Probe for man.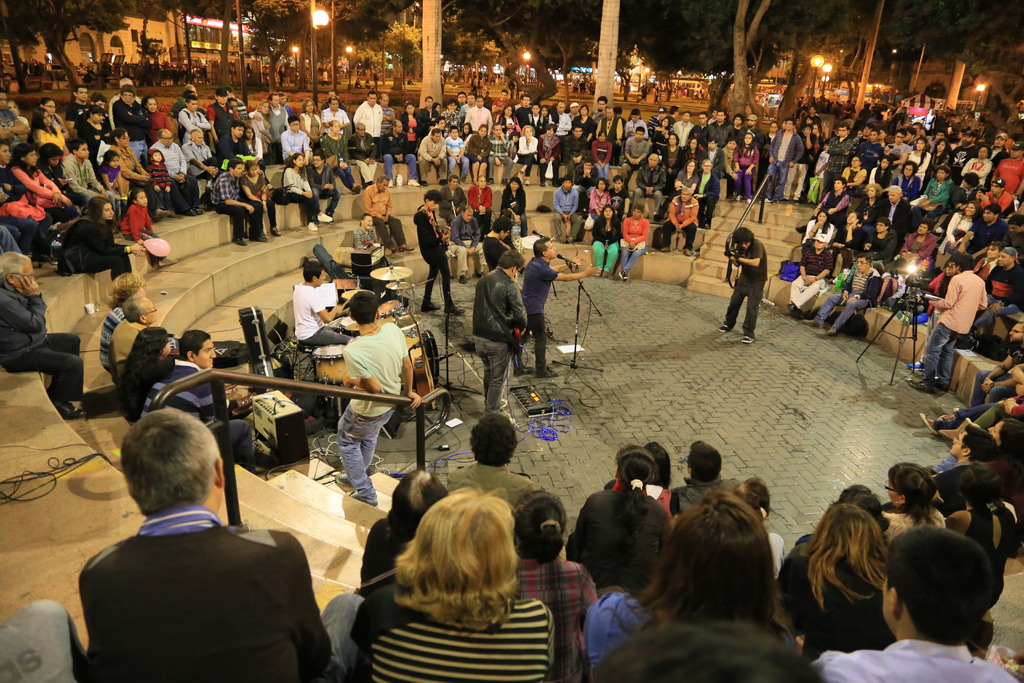
Probe result: {"x1": 182, "y1": 99, "x2": 212, "y2": 161}.
